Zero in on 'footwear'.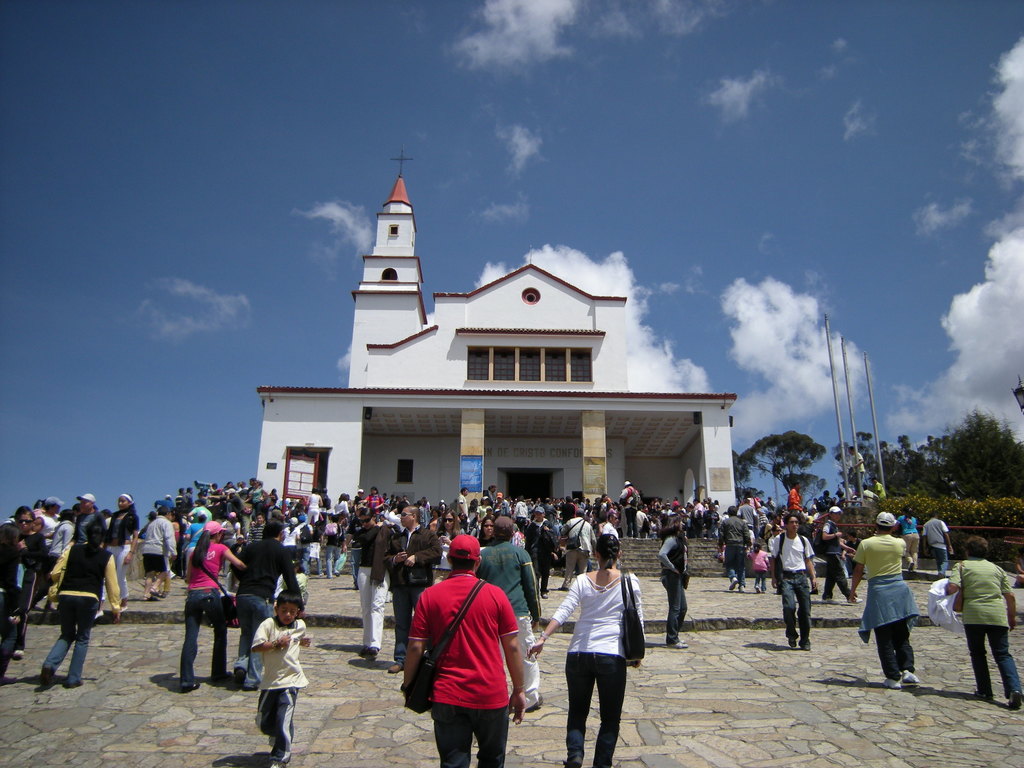
Zeroed in: {"x1": 15, "y1": 647, "x2": 24, "y2": 657}.
